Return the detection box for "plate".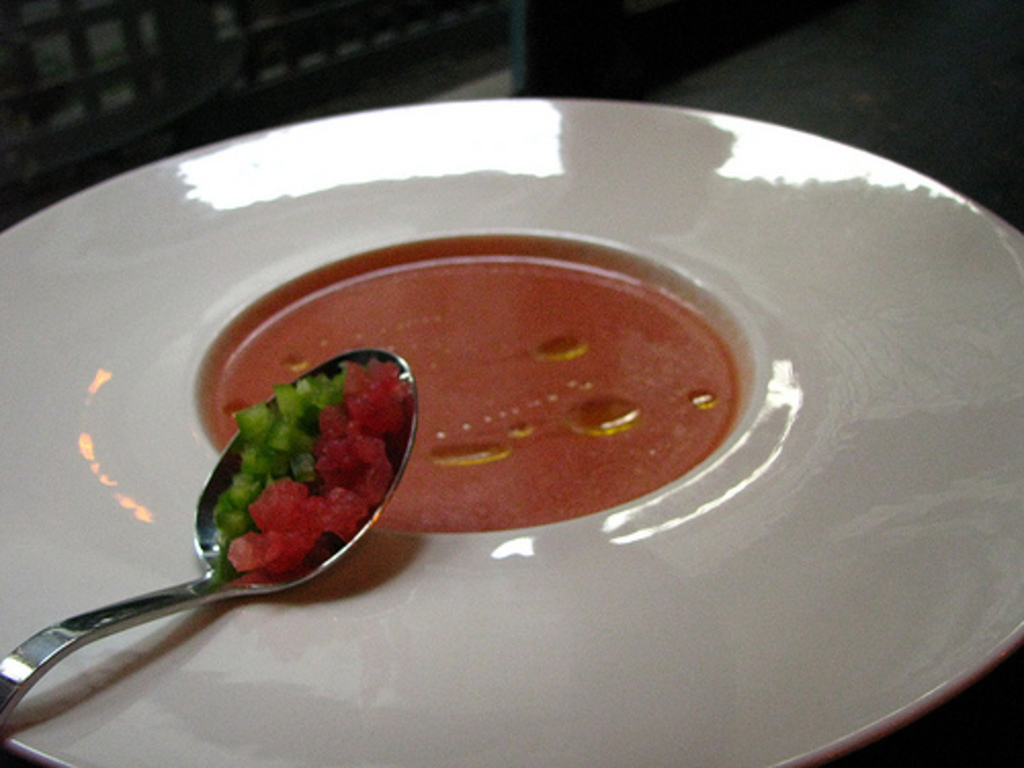
[left=39, top=158, right=954, bottom=731].
